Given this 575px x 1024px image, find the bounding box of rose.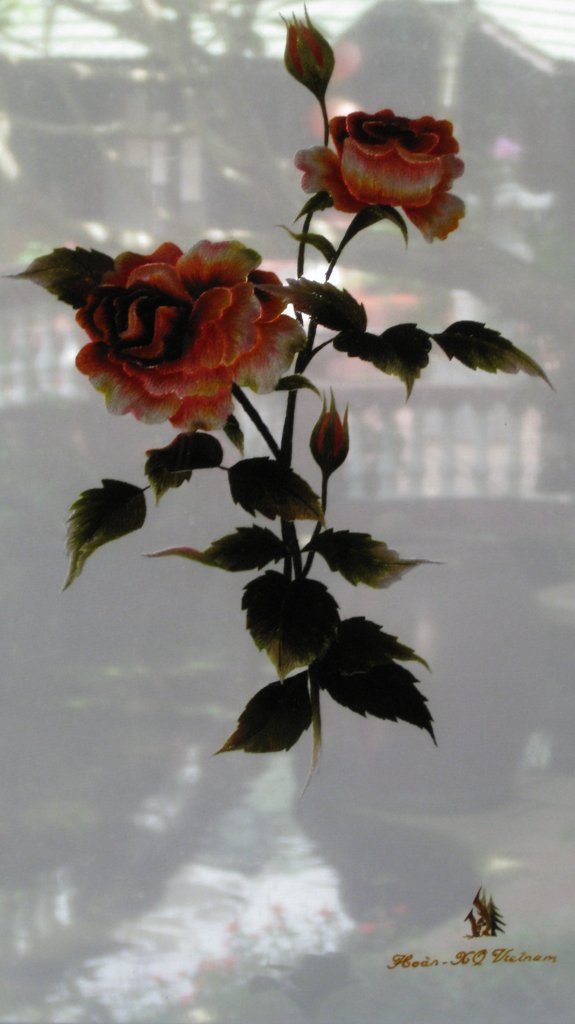
x1=73 y1=237 x2=311 y2=436.
